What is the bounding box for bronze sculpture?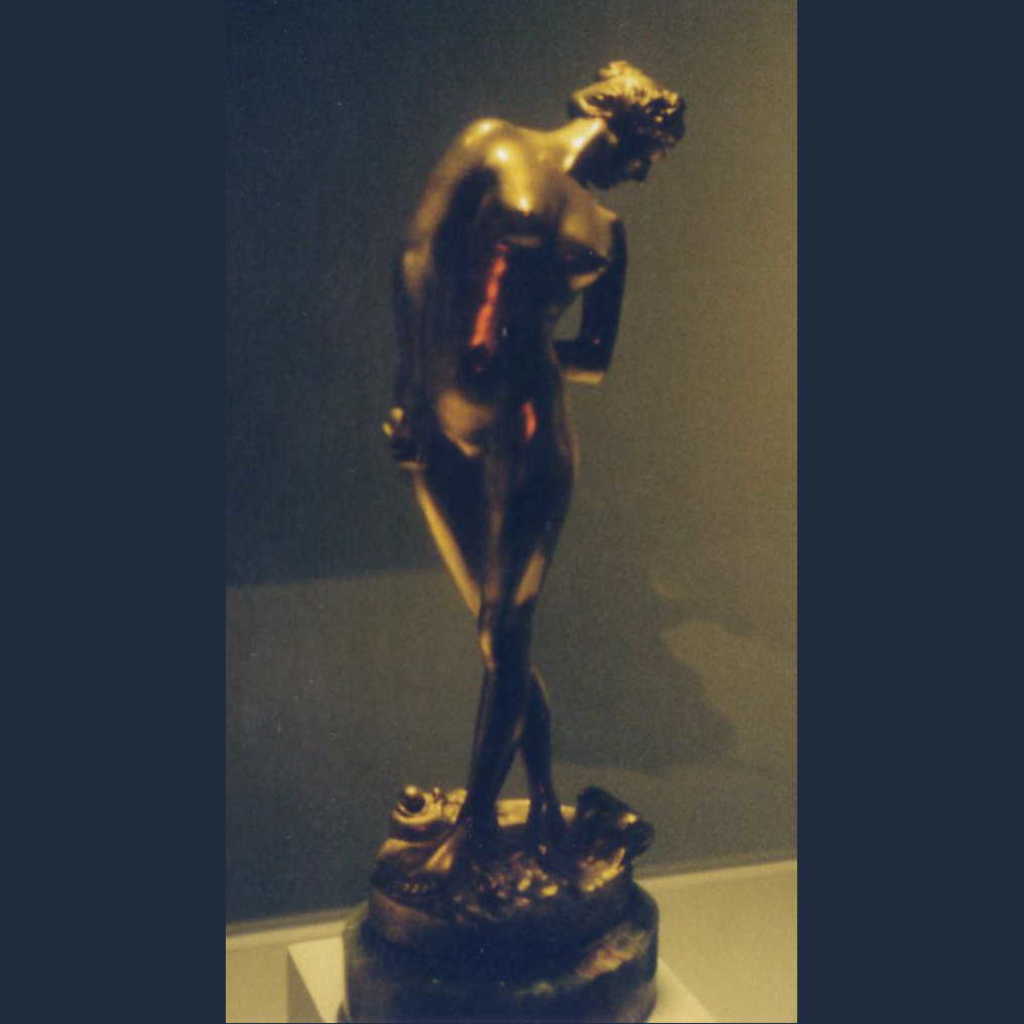
region(355, 100, 661, 886).
